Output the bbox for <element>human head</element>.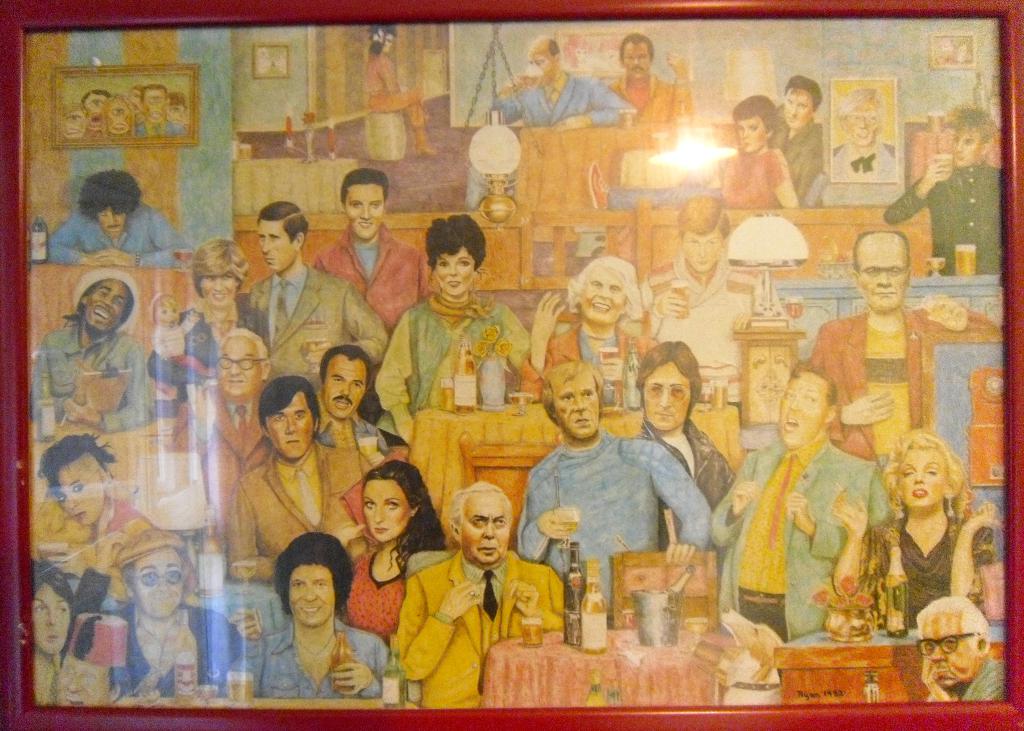
[left=33, top=556, right=76, bottom=654].
